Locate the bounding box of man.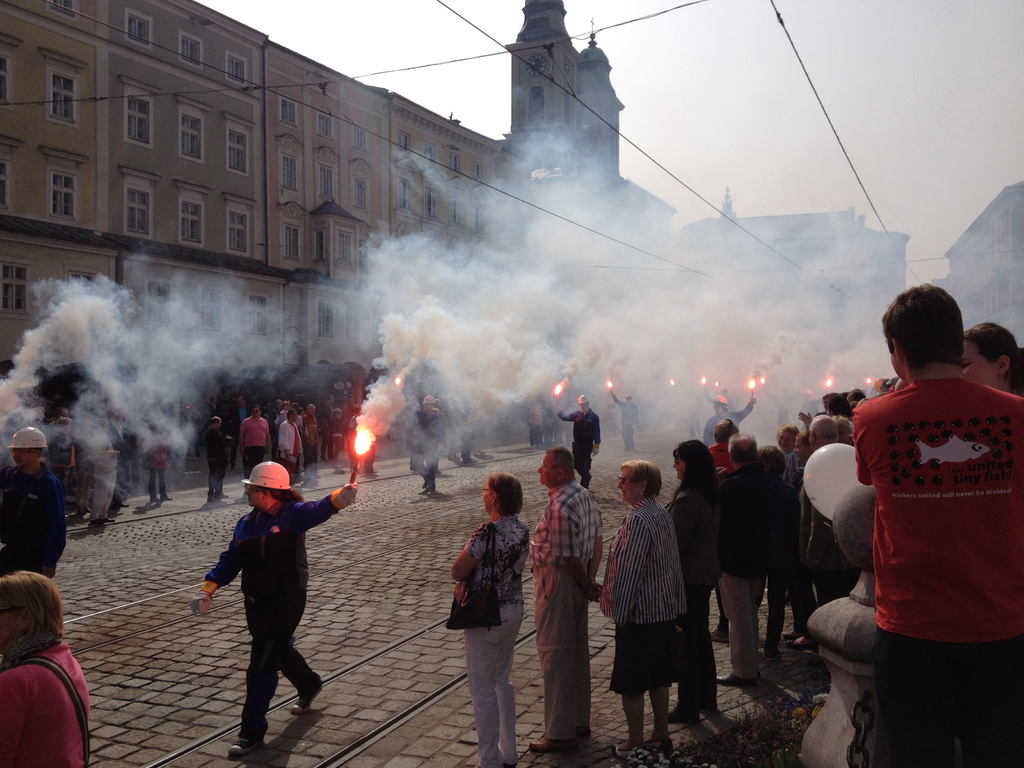
Bounding box: rect(275, 408, 307, 484).
